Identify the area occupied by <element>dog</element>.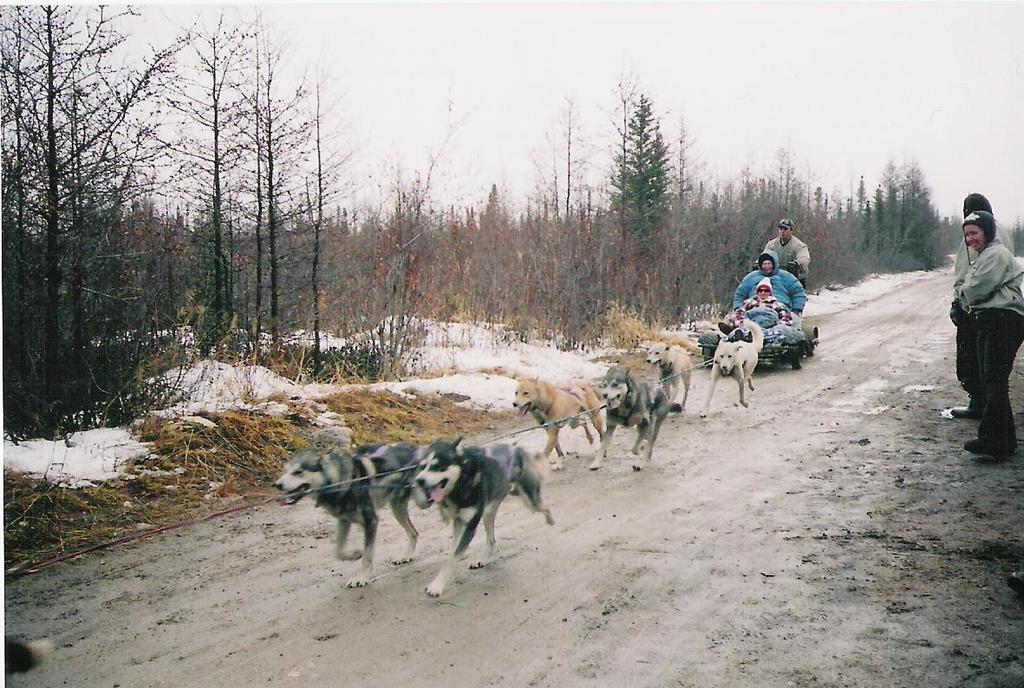
Area: Rect(508, 372, 610, 469).
